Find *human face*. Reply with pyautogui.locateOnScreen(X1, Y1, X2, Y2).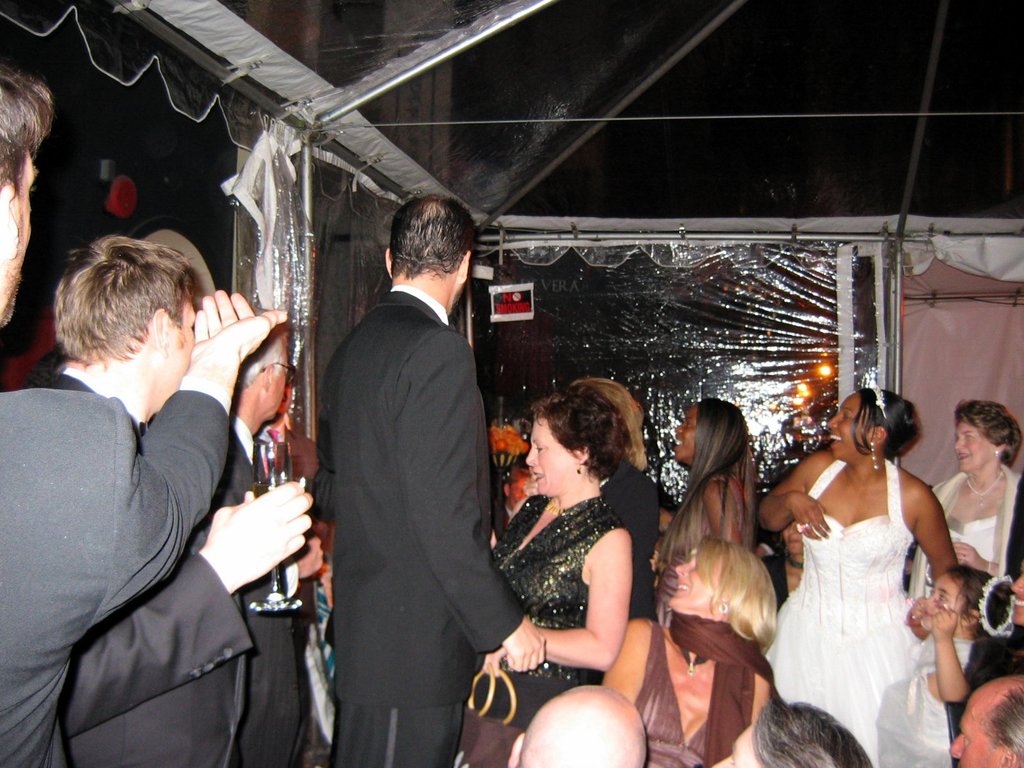
pyautogui.locateOnScreen(528, 416, 580, 494).
